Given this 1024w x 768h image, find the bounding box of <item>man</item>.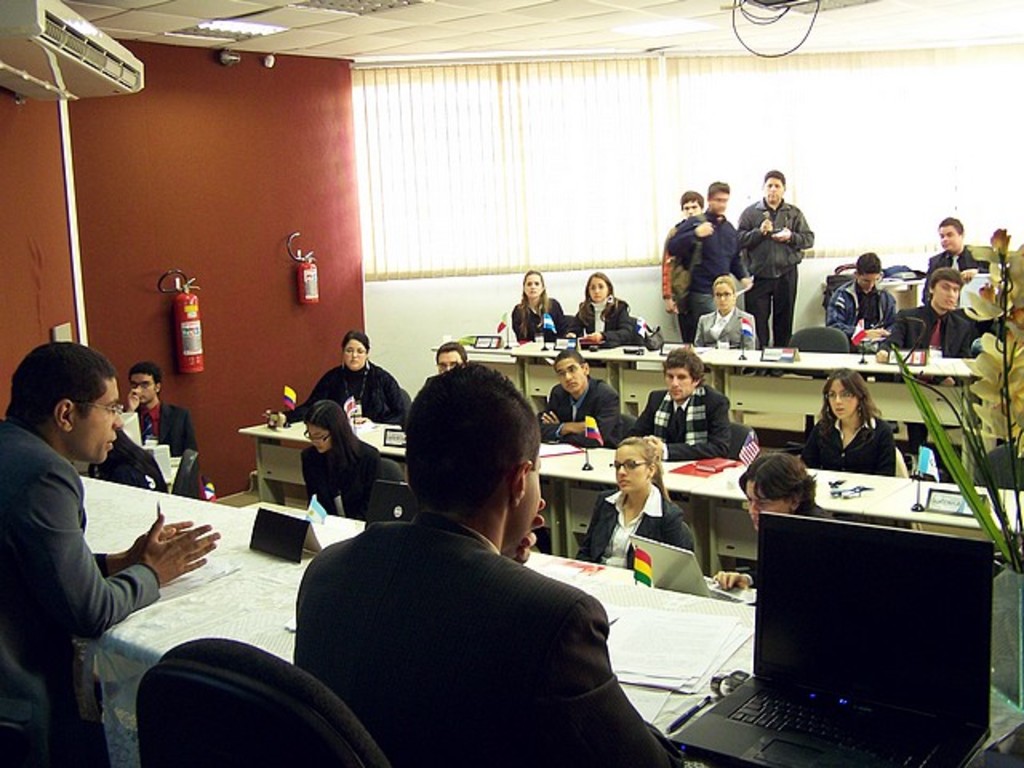
box(534, 350, 626, 450).
